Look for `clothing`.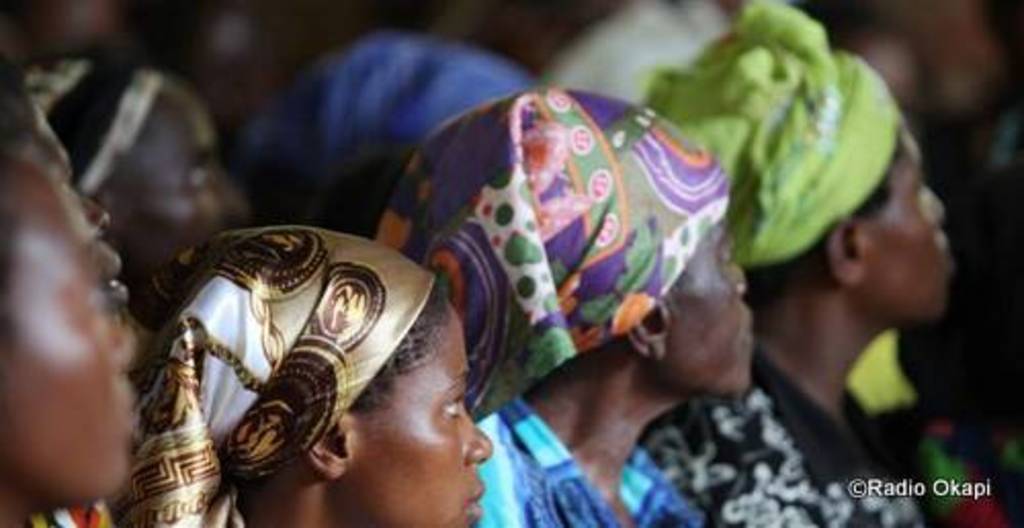
Found: bbox=(459, 395, 711, 526).
